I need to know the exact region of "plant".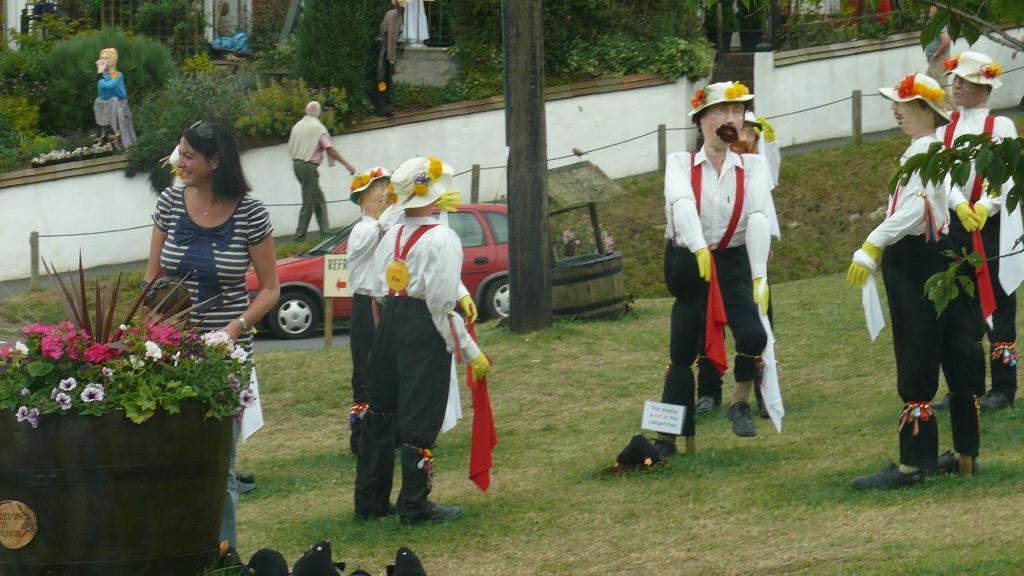
Region: [left=168, top=7, right=212, bottom=54].
